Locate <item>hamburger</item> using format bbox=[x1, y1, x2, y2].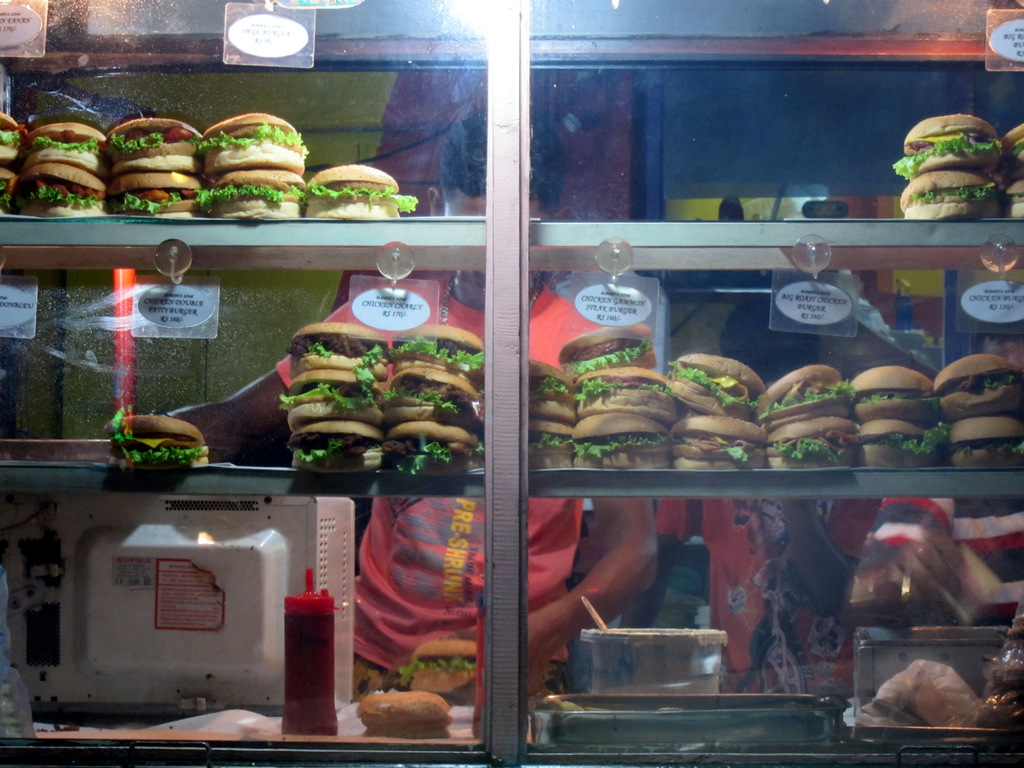
bbox=[270, 365, 385, 426].
